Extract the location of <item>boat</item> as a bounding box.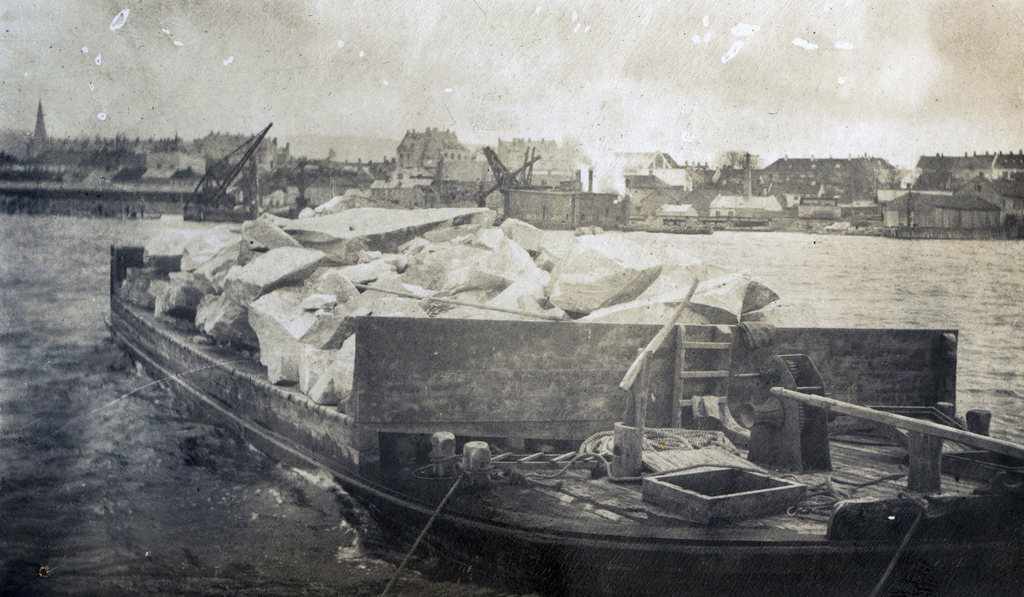
100/192/1023/594.
